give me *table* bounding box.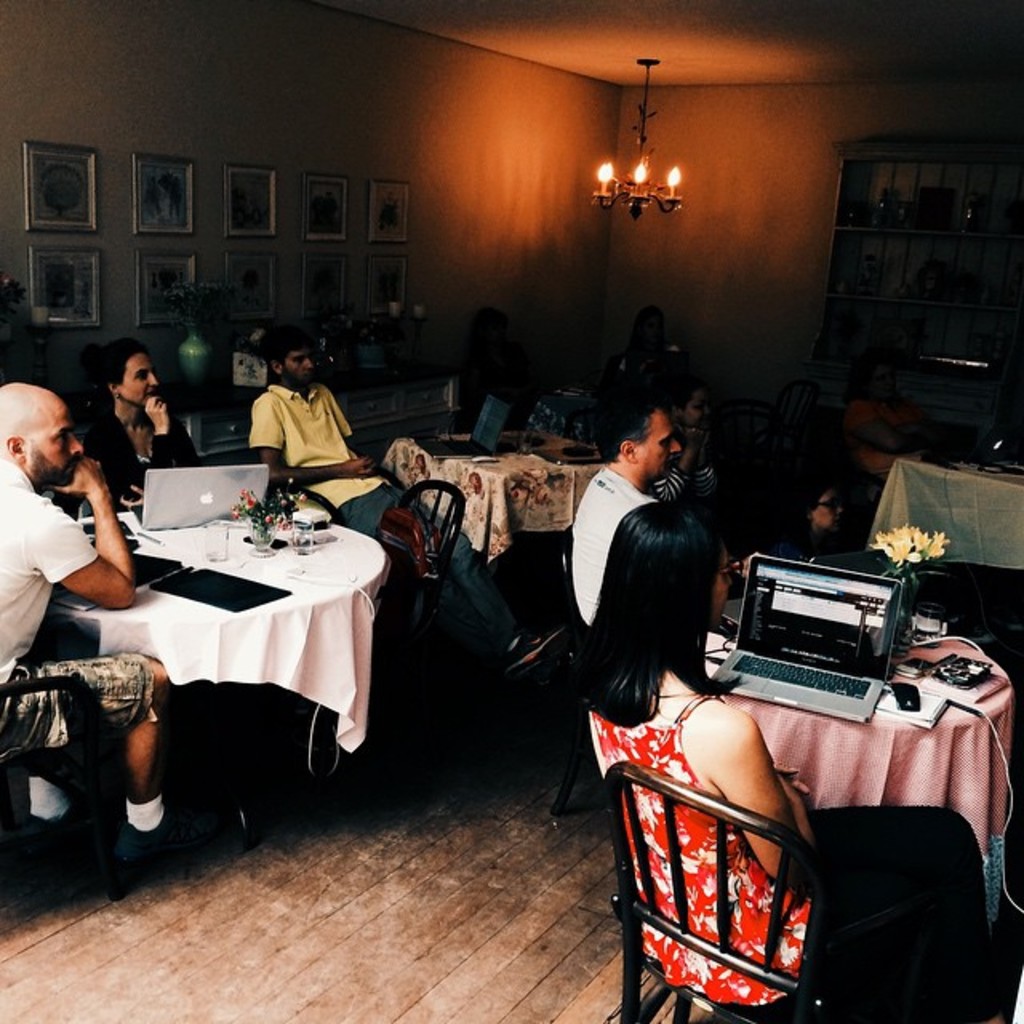
862/456/1022/570.
